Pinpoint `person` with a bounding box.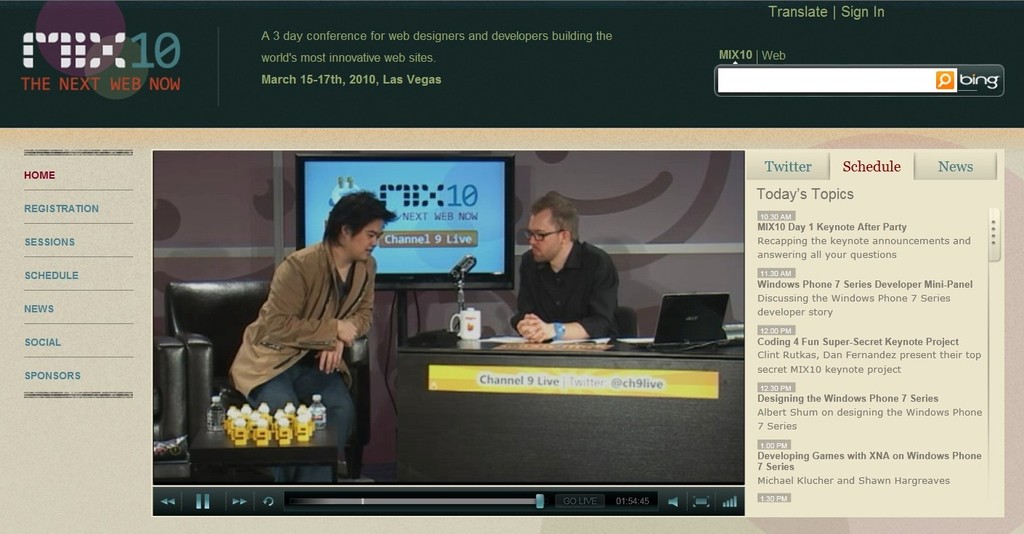
{"left": 223, "top": 190, "right": 398, "bottom": 487}.
